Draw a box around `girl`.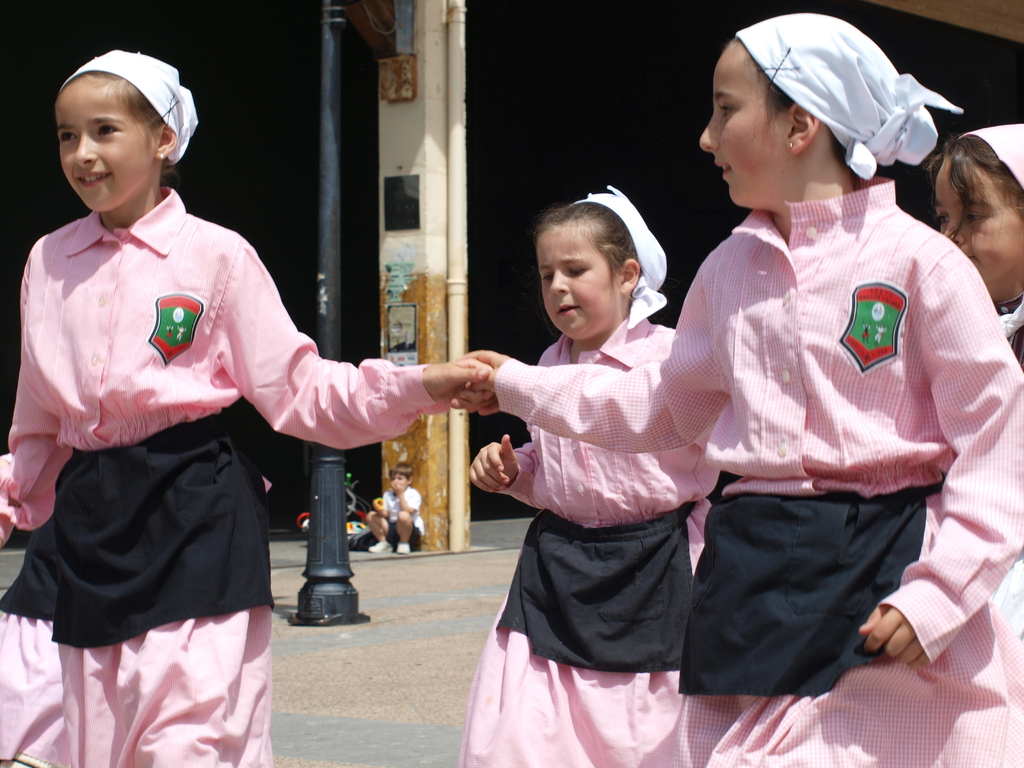
<region>456, 15, 1023, 767</region>.
